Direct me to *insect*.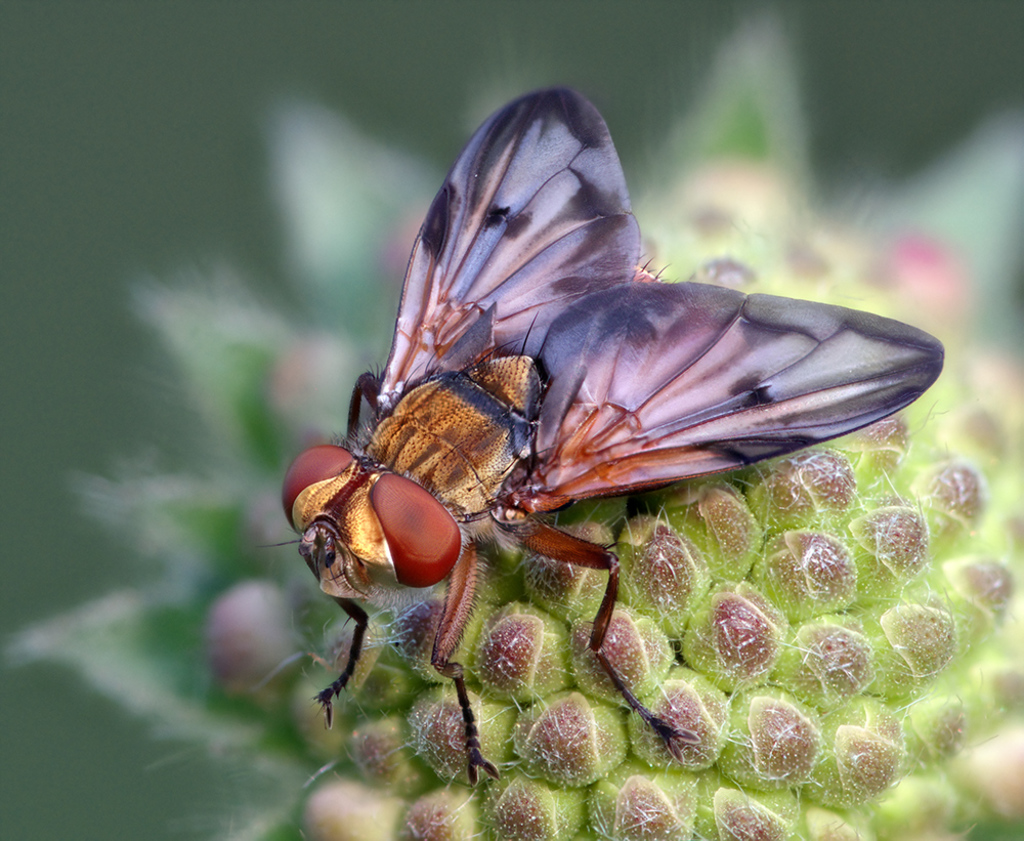
Direction: region(259, 88, 943, 791).
